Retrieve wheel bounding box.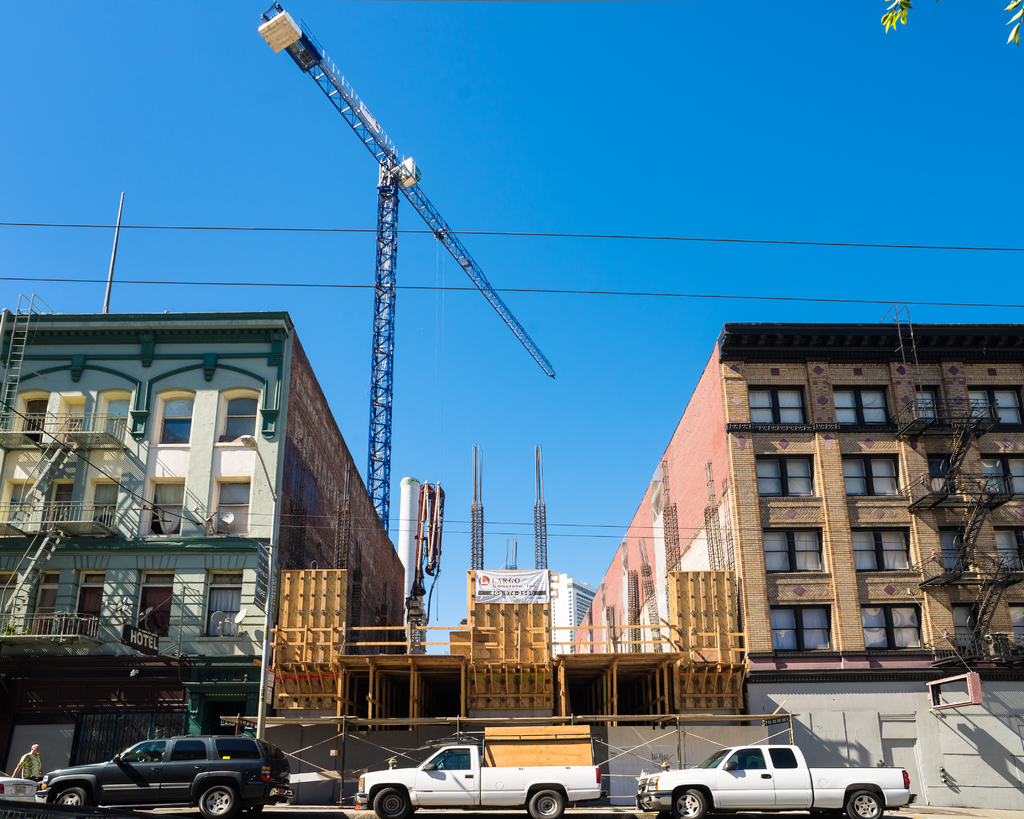
Bounding box: bbox(51, 786, 92, 811).
